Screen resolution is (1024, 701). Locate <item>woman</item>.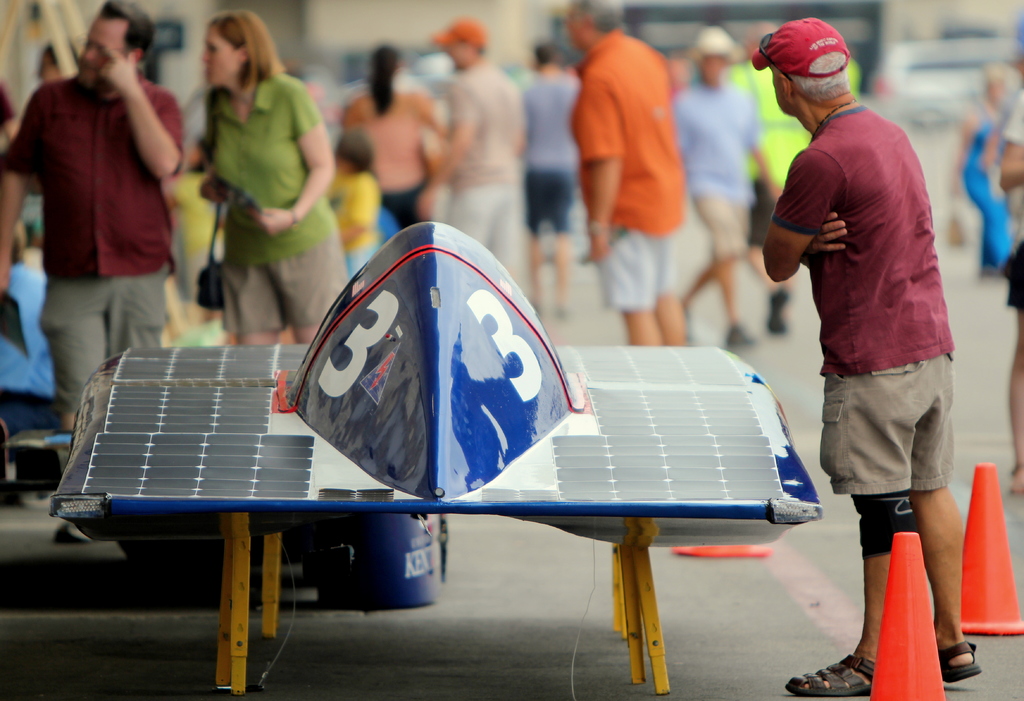
(x1=336, y1=44, x2=452, y2=248).
